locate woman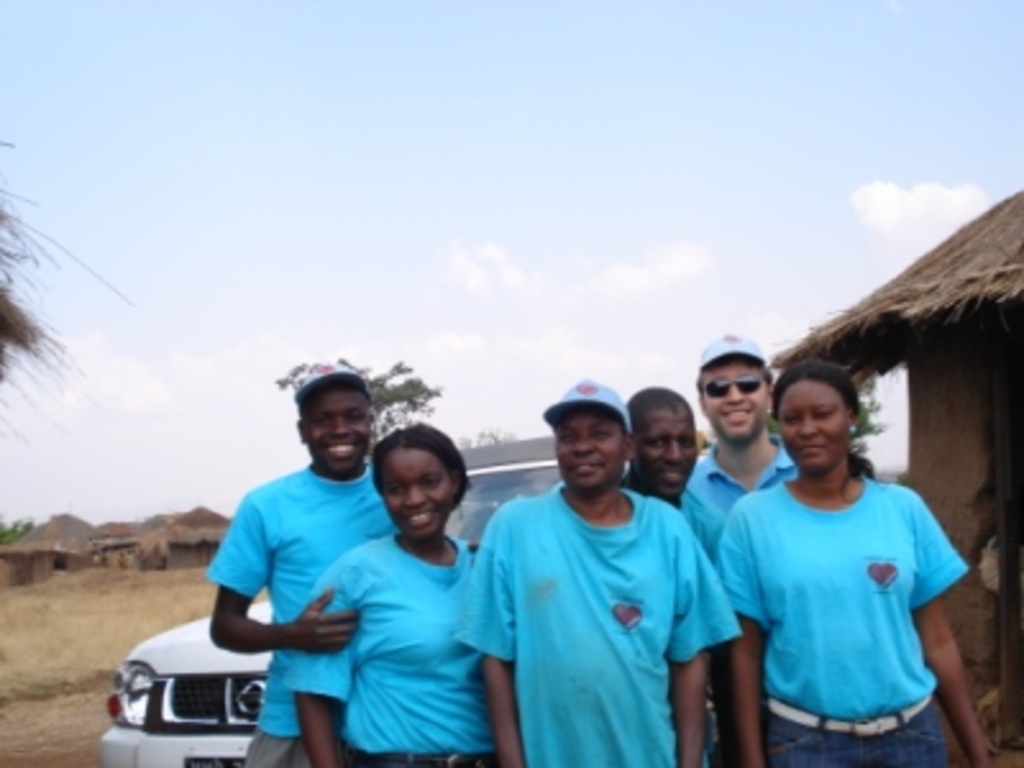
(719, 358, 1001, 765)
